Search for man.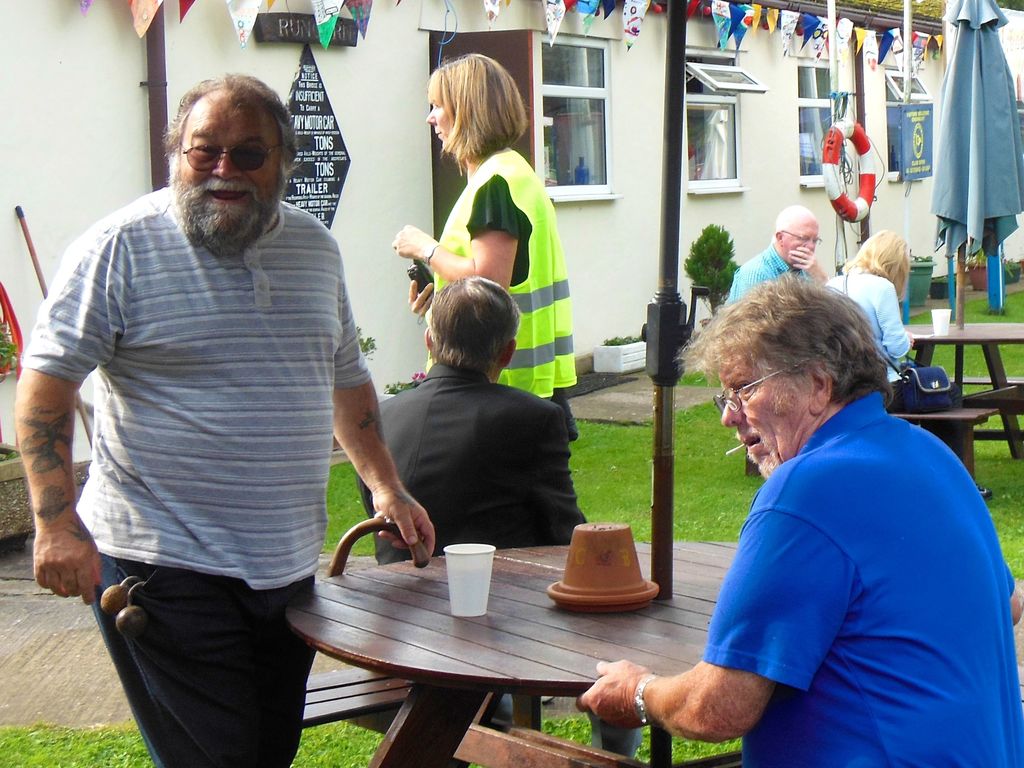
Found at <box>573,277,1023,767</box>.
